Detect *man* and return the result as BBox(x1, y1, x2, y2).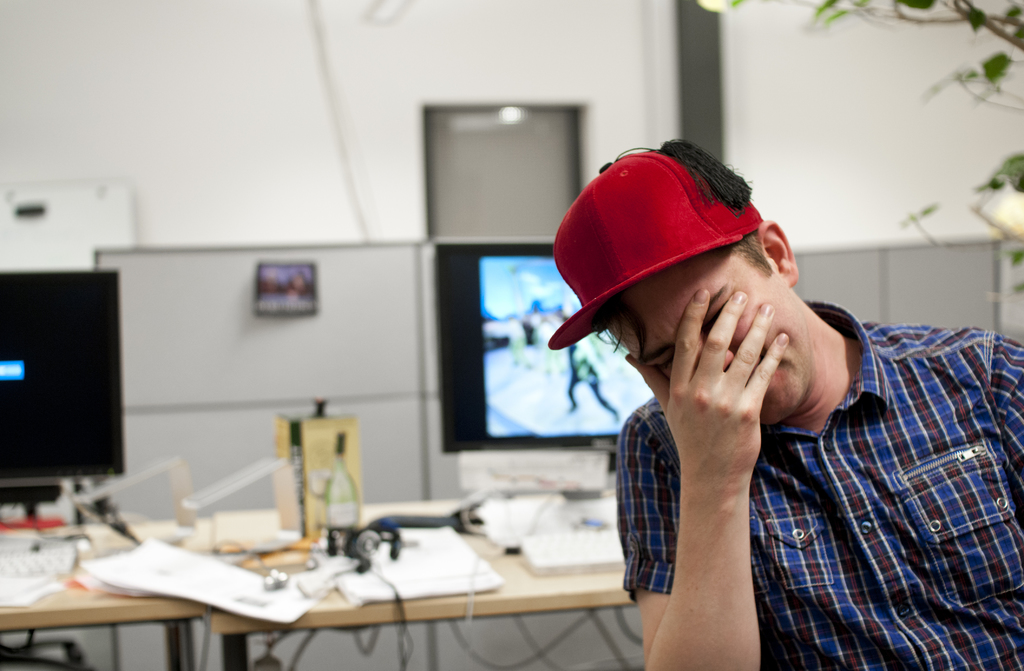
BBox(509, 149, 995, 670).
